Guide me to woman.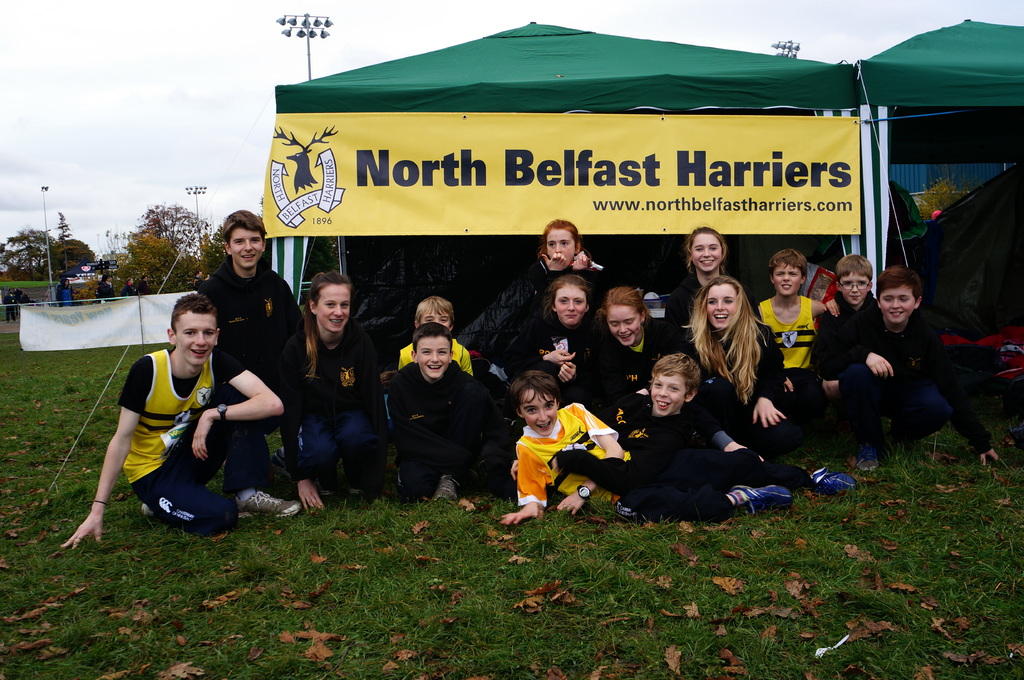
Guidance: [x1=579, y1=283, x2=671, y2=438].
